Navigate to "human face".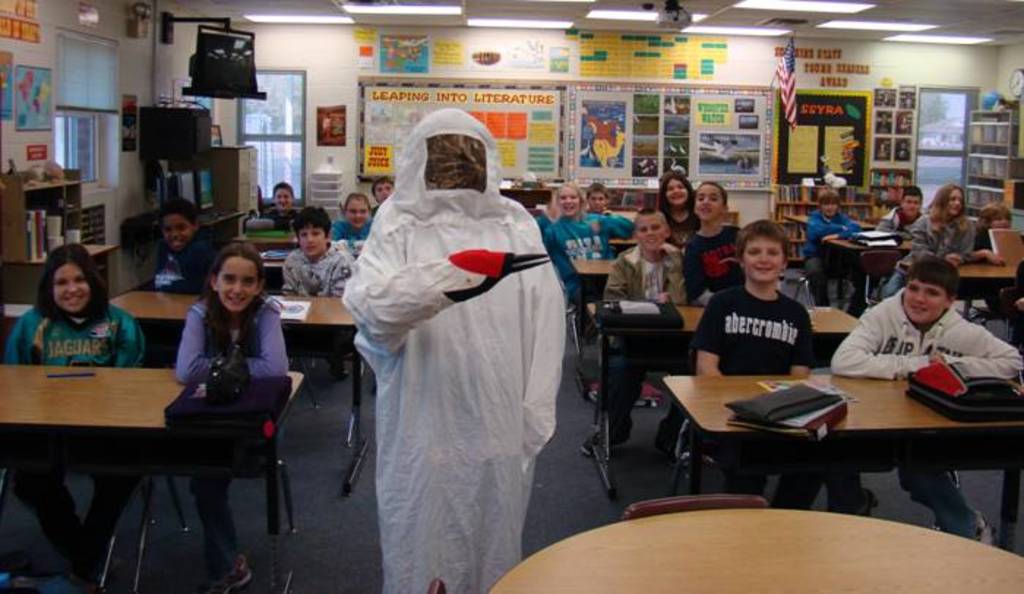
Navigation target: <bbox>636, 211, 667, 252</bbox>.
